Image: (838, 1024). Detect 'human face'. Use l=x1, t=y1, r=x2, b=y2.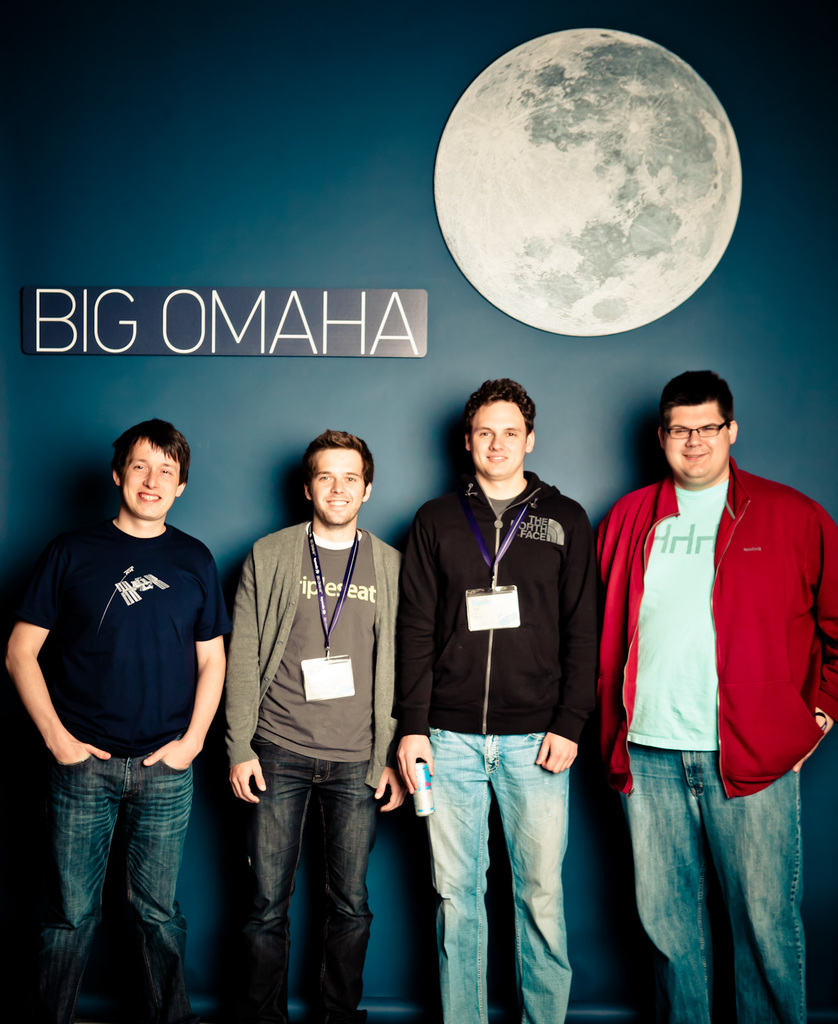
l=664, t=405, r=727, b=477.
